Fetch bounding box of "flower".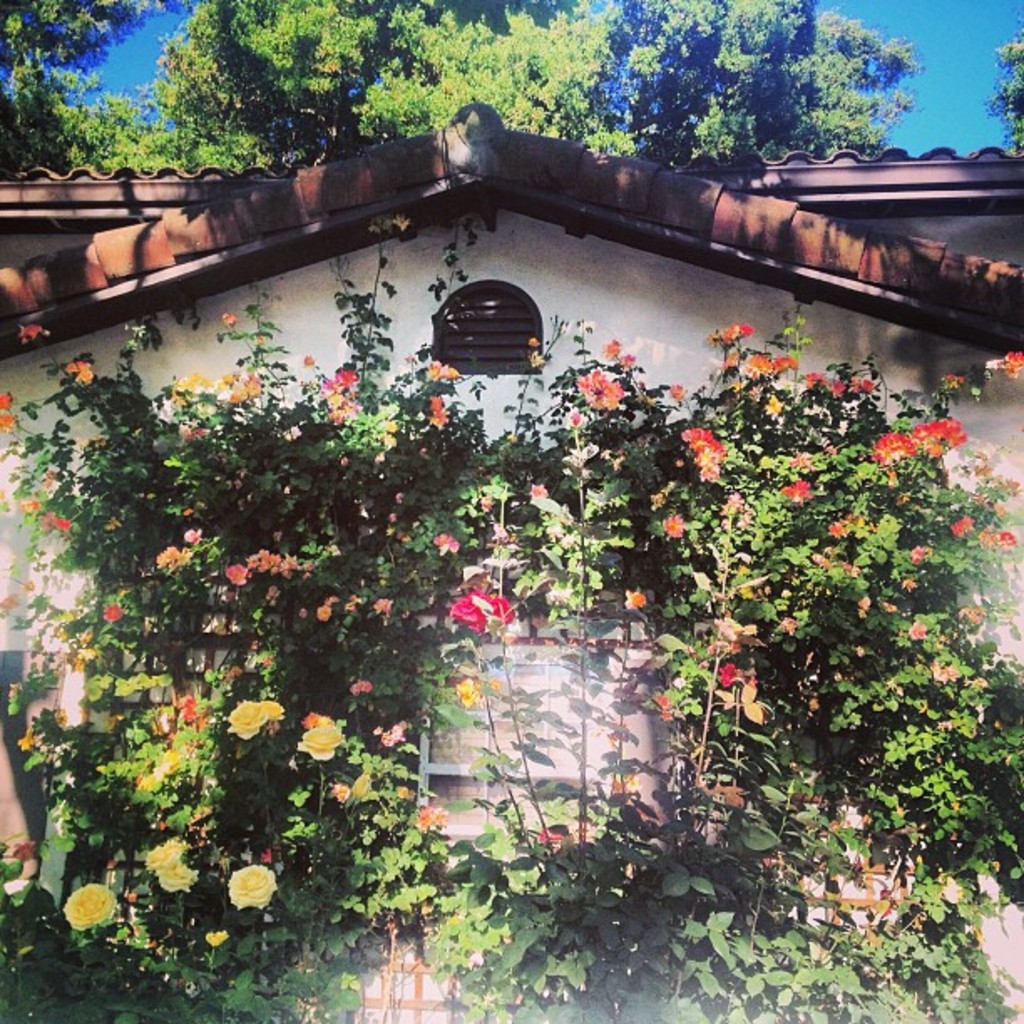
Bbox: <box>0,412,22,433</box>.
